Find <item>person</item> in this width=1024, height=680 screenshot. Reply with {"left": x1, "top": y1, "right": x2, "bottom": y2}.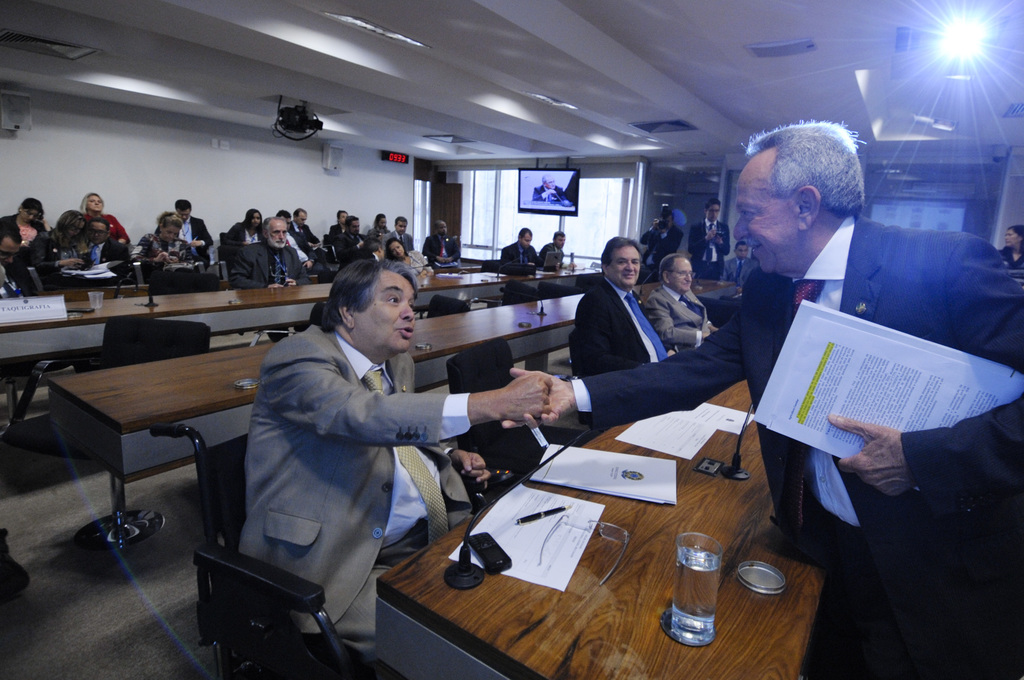
{"left": 242, "top": 223, "right": 327, "bottom": 284}.
